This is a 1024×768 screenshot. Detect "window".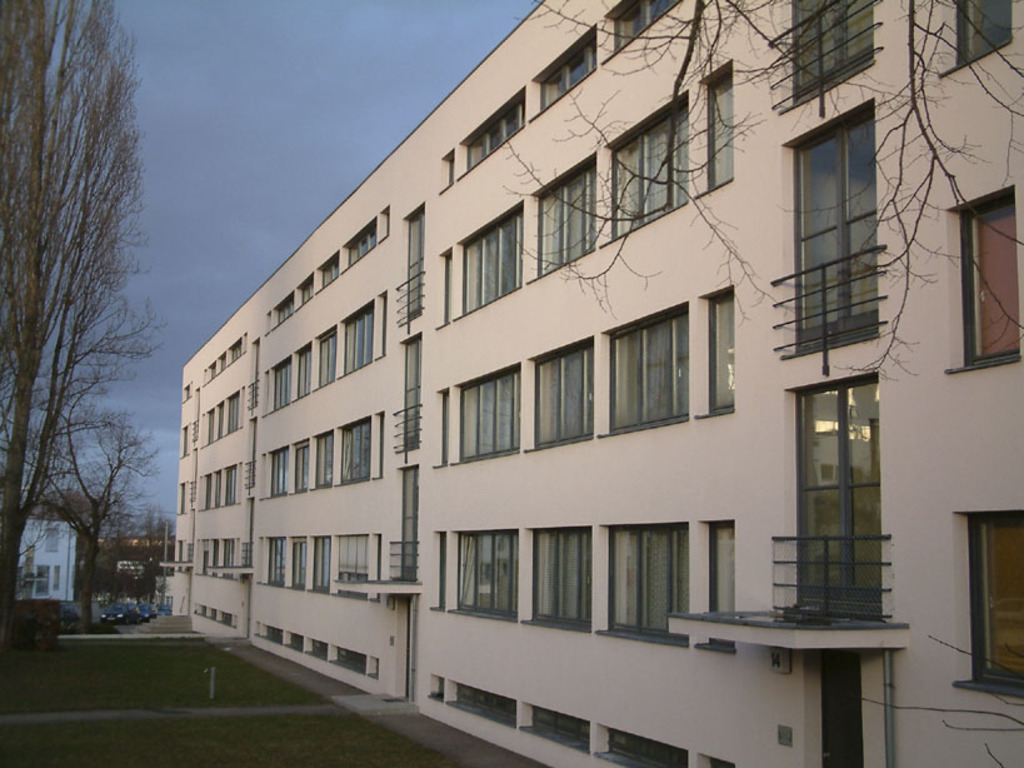
left=463, top=532, right=521, bottom=618.
